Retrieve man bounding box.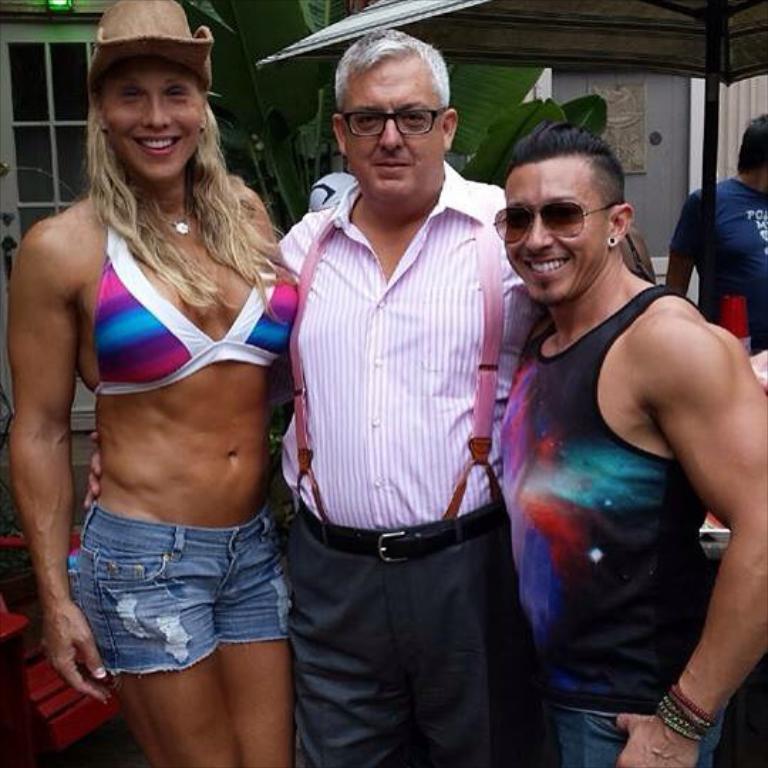
Bounding box: {"x1": 492, "y1": 124, "x2": 767, "y2": 767}.
